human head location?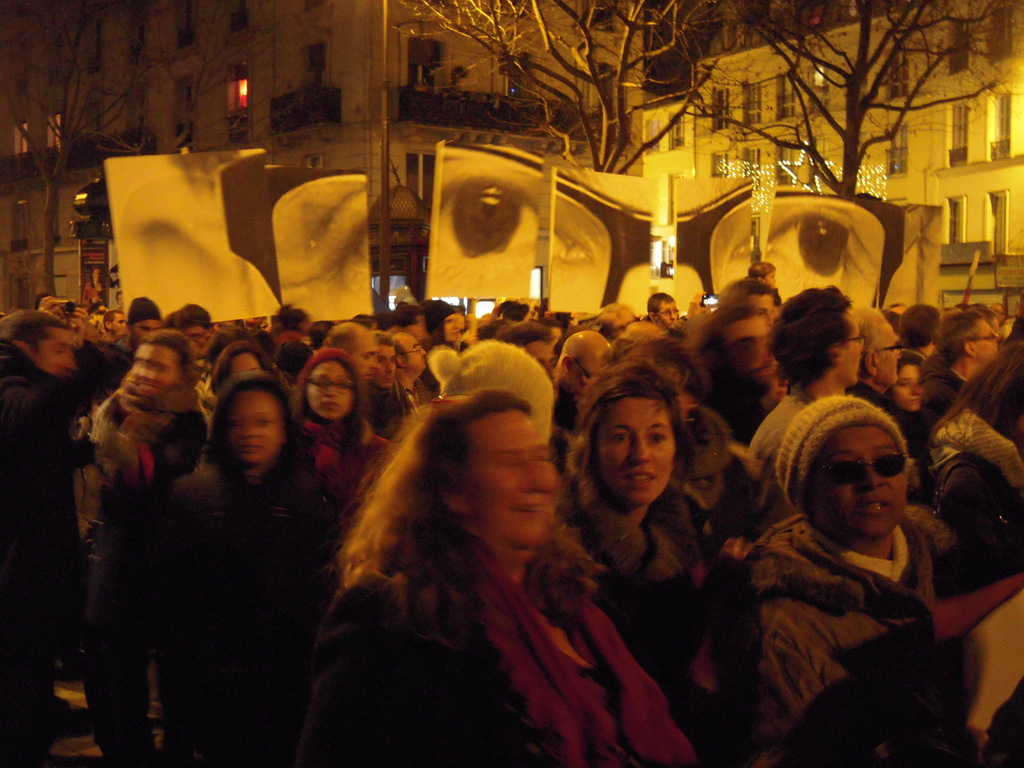
{"left": 940, "top": 308, "right": 997, "bottom": 366}
